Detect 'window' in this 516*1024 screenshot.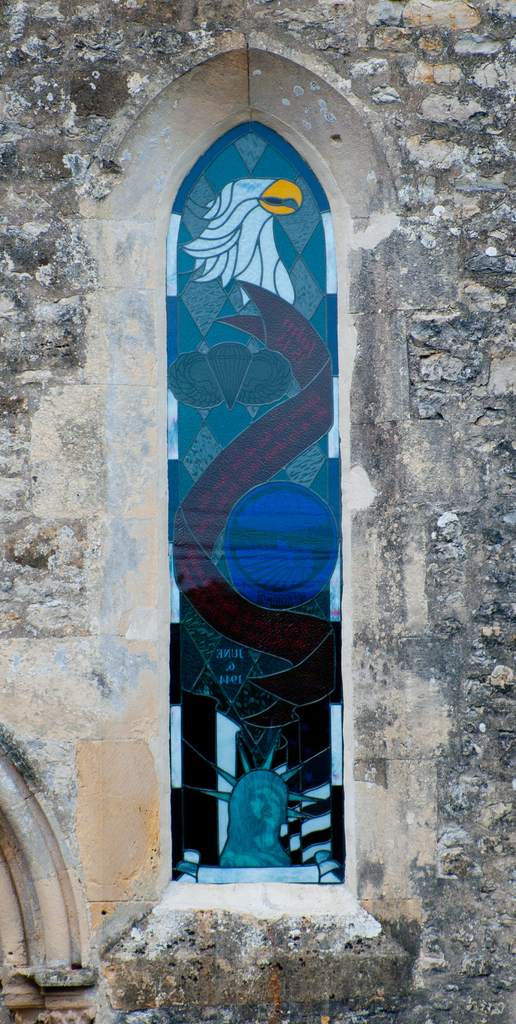
Detection: (left=129, top=123, right=349, bottom=901).
